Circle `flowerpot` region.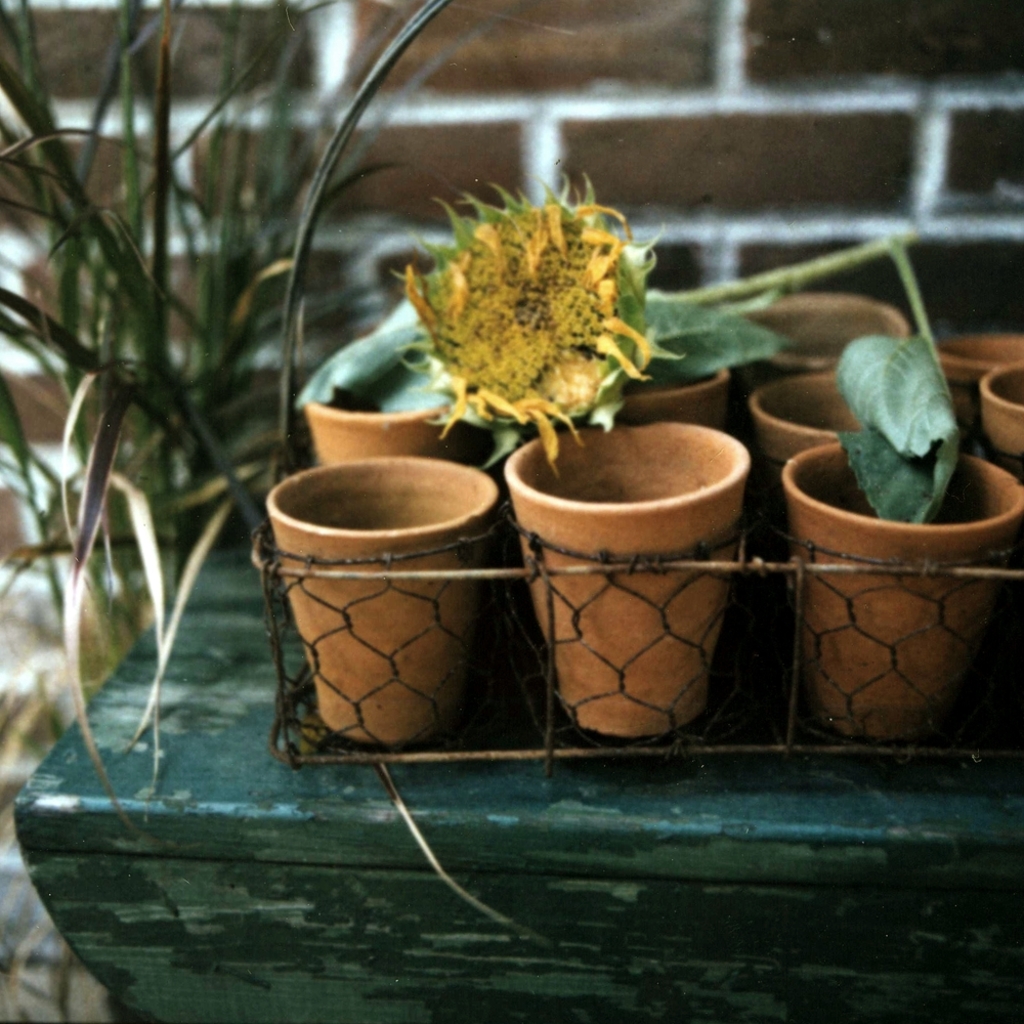
Region: pyautogui.locateOnScreen(499, 414, 750, 735).
